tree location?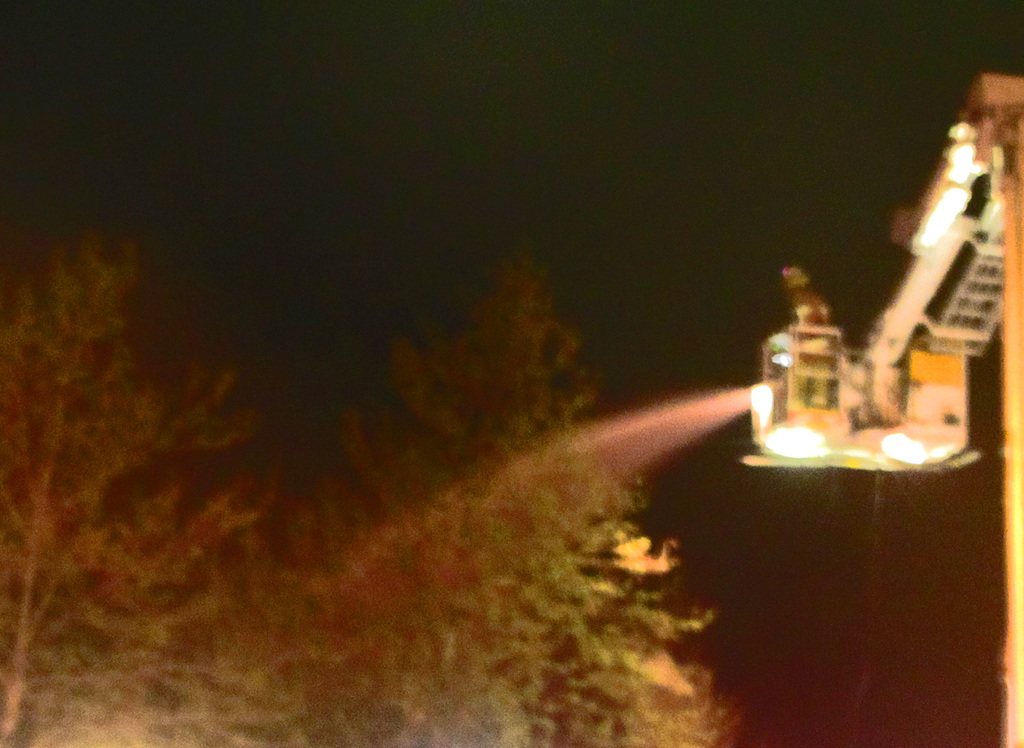
rect(270, 233, 739, 747)
